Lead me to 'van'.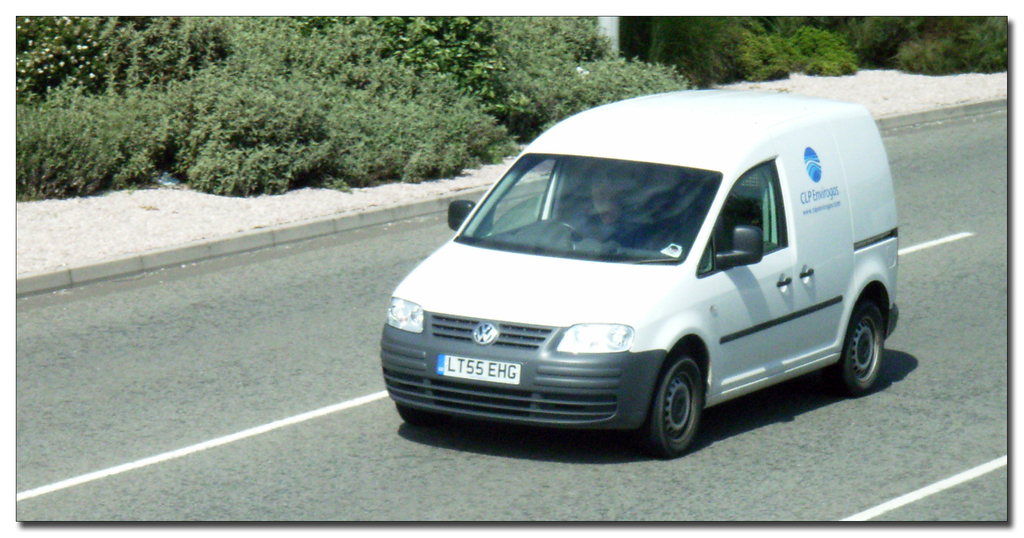
Lead to bbox(377, 84, 902, 458).
